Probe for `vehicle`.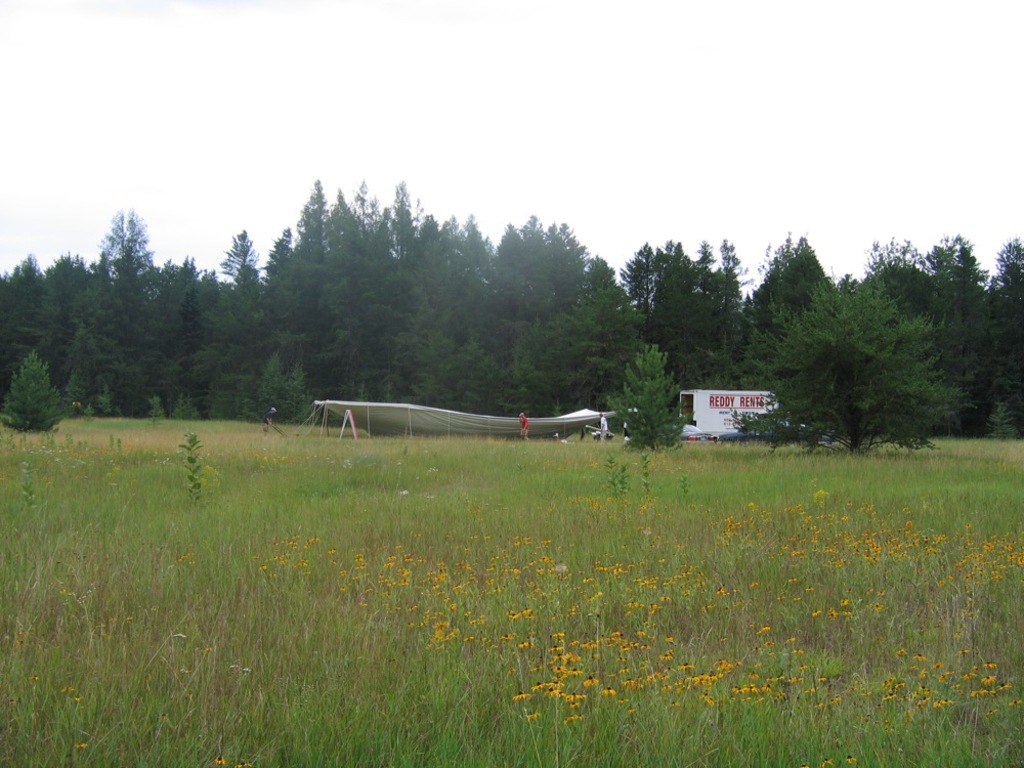
Probe result: select_region(680, 389, 779, 441).
